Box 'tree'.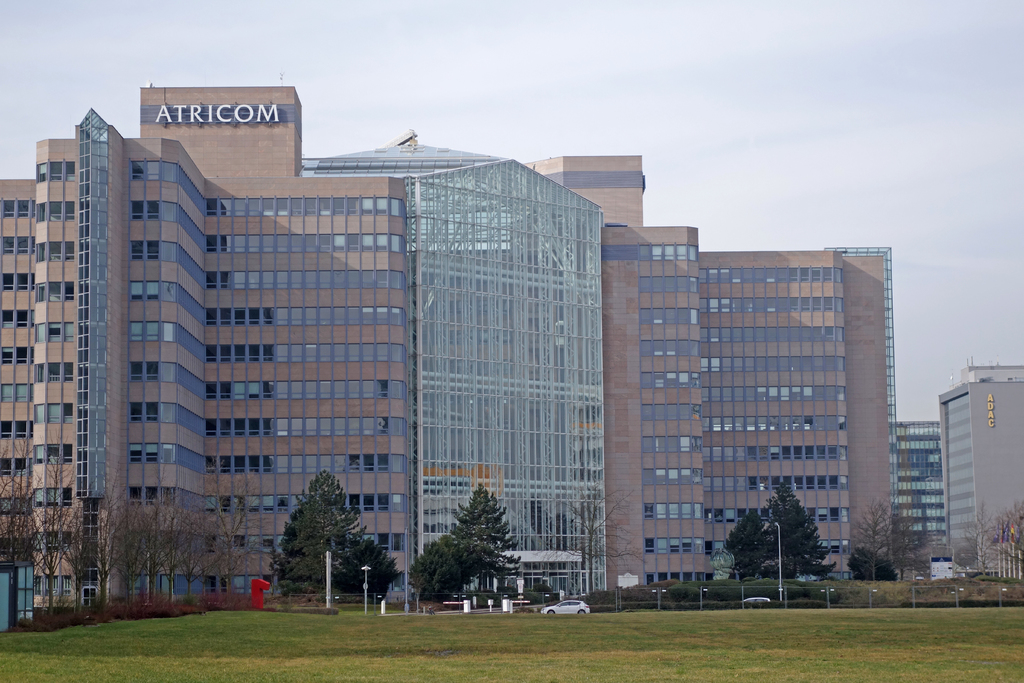
401/536/497/601.
